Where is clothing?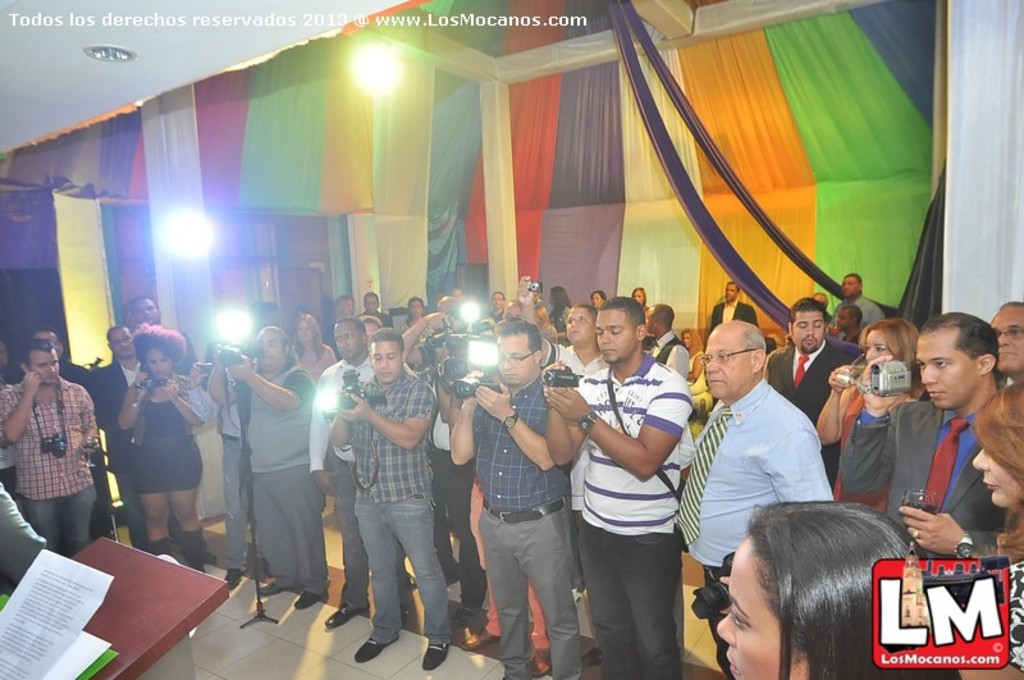
<bbox>828, 382, 892, 514</bbox>.
